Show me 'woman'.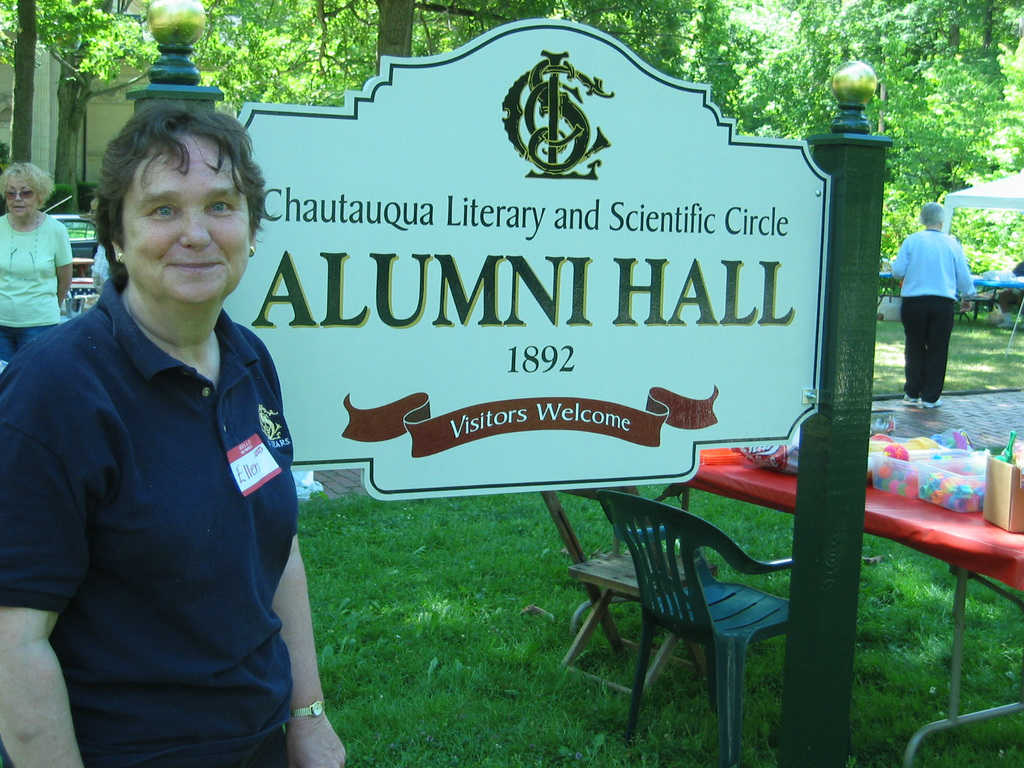
'woman' is here: {"left": 11, "top": 93, "right": 322, "bottom": 764}.
